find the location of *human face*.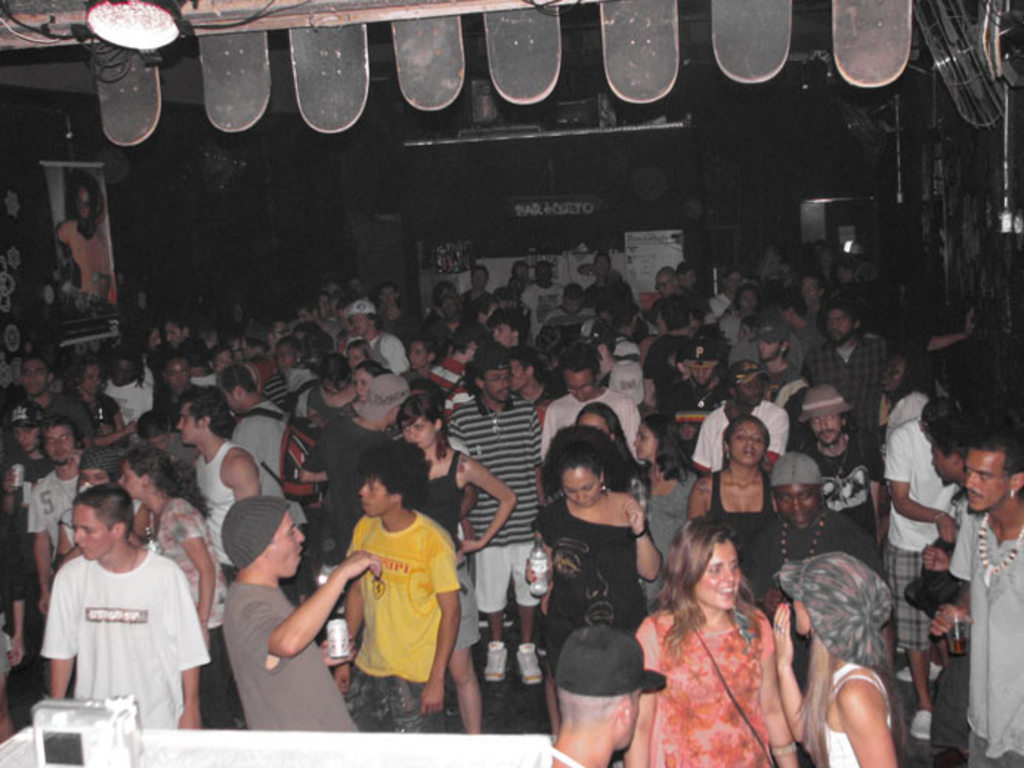
Location: {"x1": 78, "y1": 186, "x2": 95, "y2": 230}.
